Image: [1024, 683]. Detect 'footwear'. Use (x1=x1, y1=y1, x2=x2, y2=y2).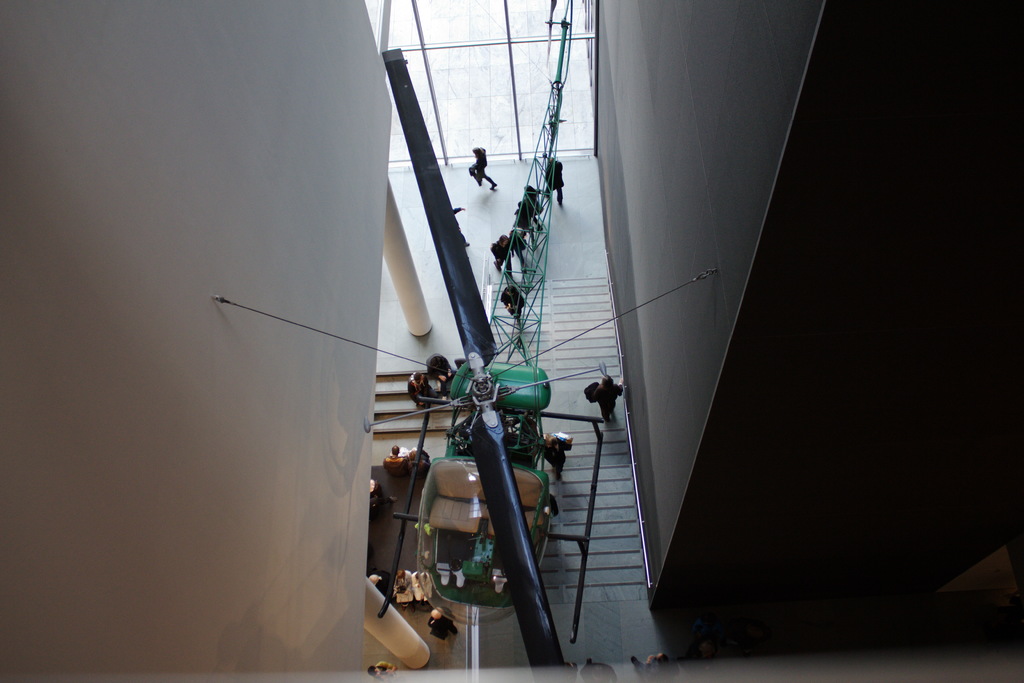
(x1=555, y1=475, x2=563, y2=481).
